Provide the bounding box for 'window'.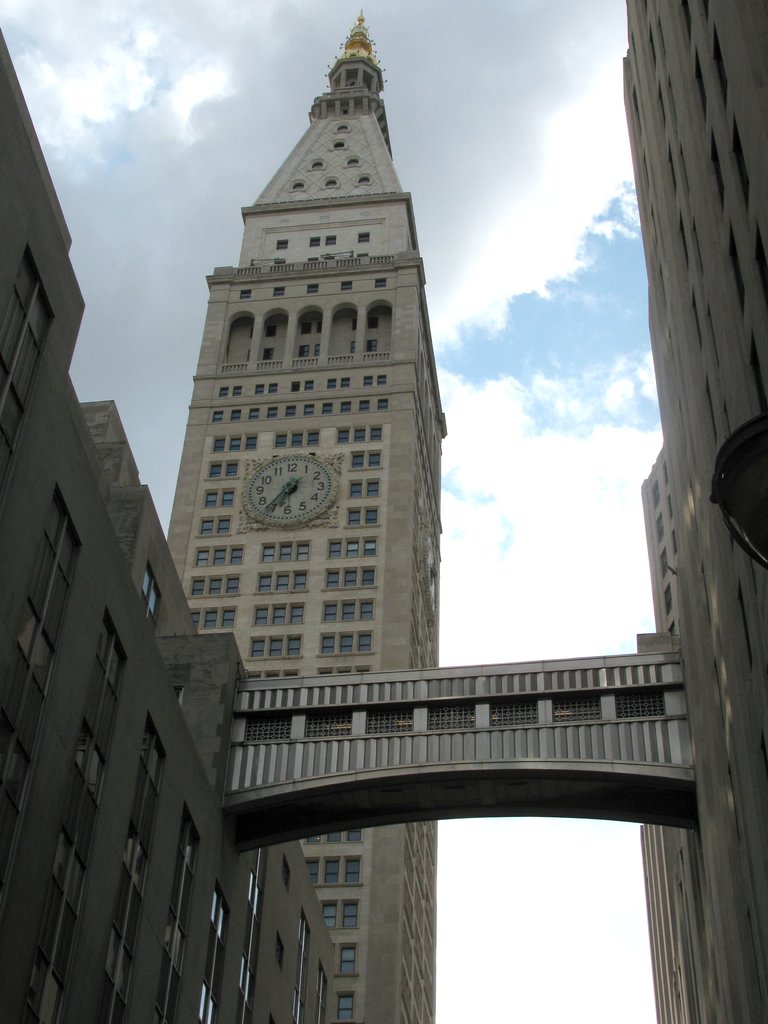
rect(141, 560, 163, 632).
